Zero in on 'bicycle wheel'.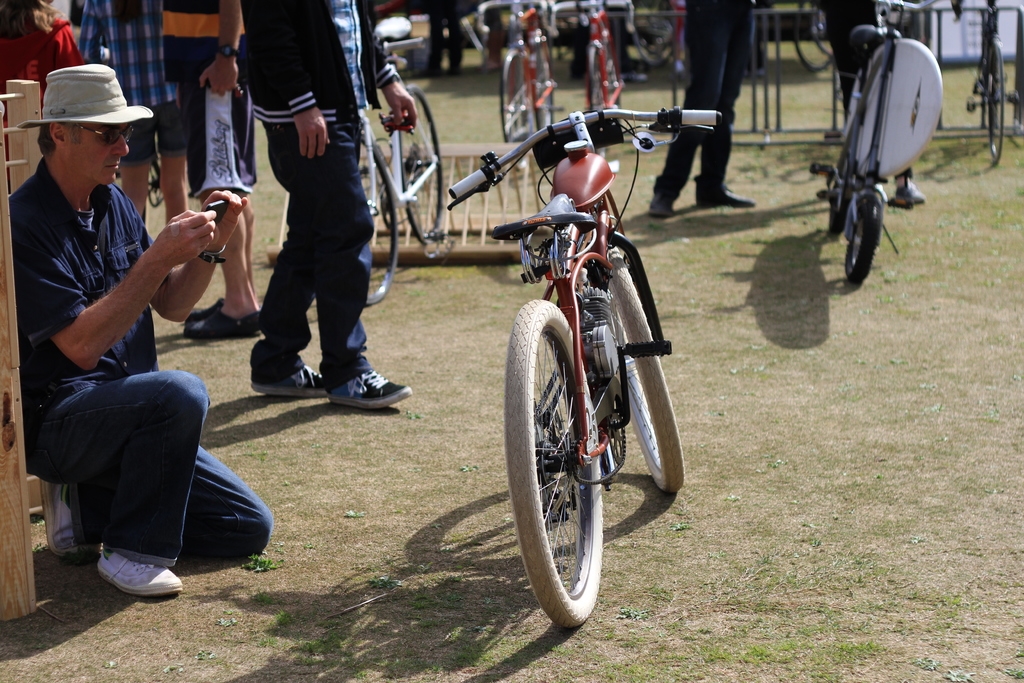
Zeroed in: [991, 41, 1005, 158].
